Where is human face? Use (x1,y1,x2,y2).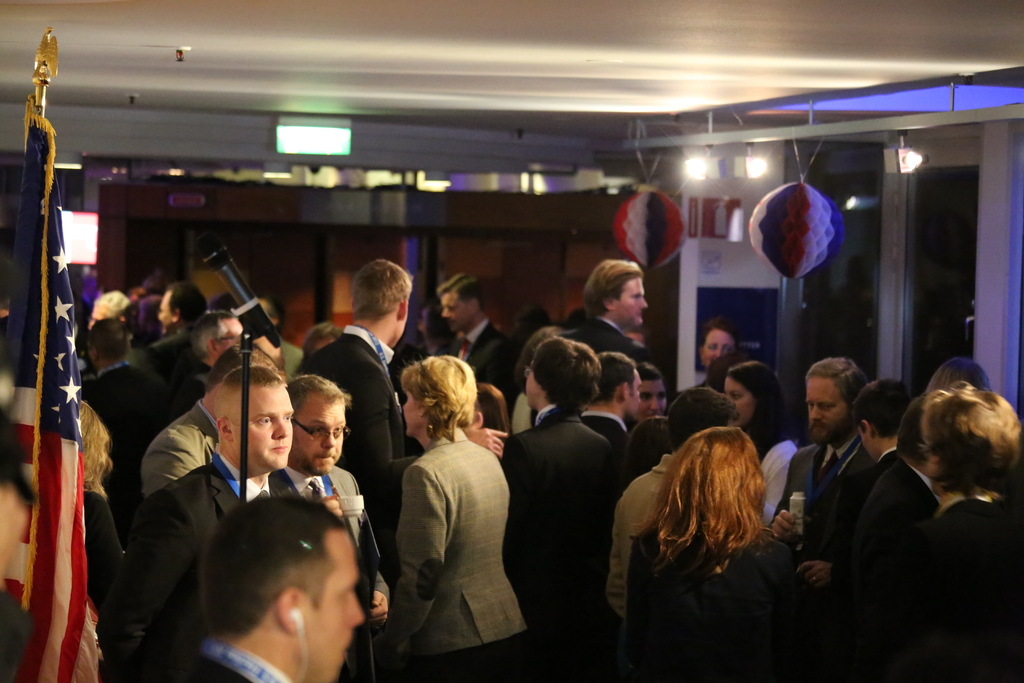
(403,391,417,436).
